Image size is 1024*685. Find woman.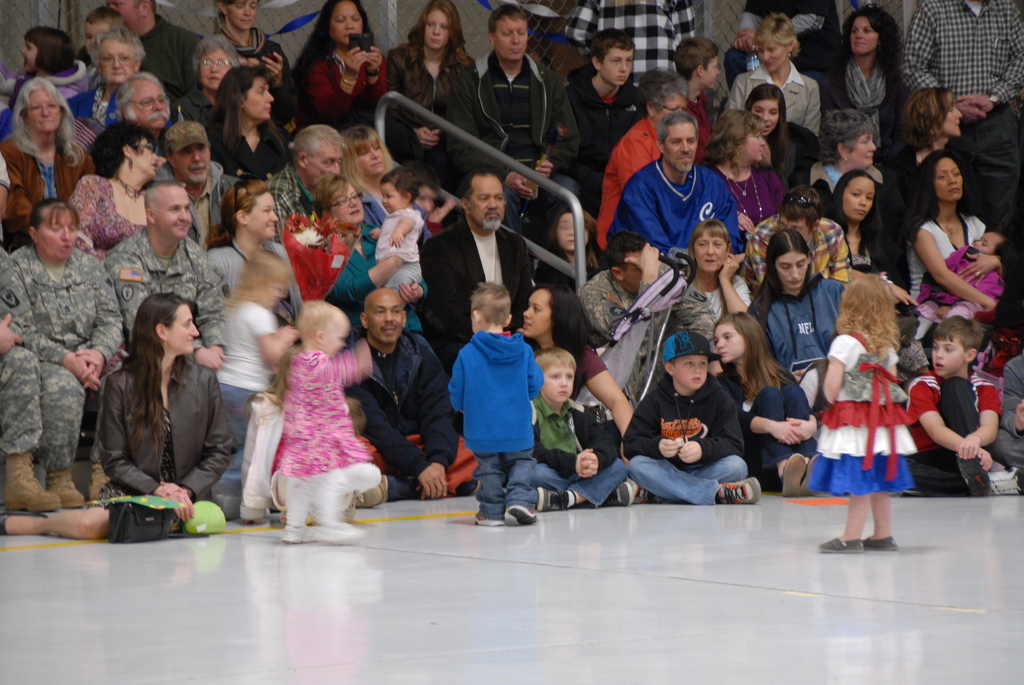
<box>755,230,854,391</box>.
